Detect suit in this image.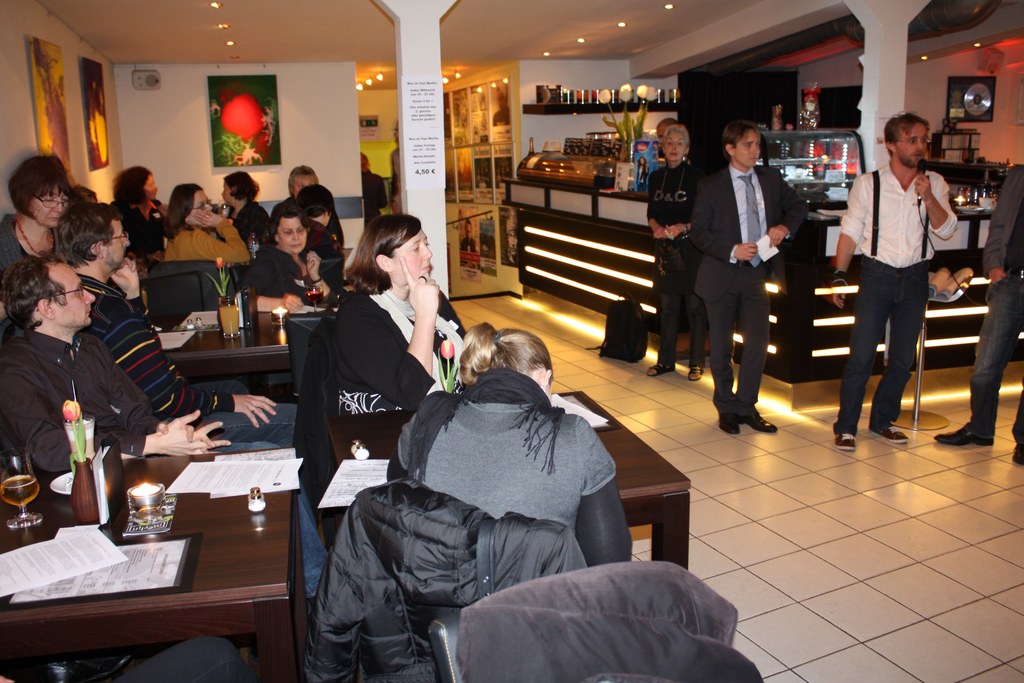
Detection: <region>970, 162, 1023, 445</region>.
